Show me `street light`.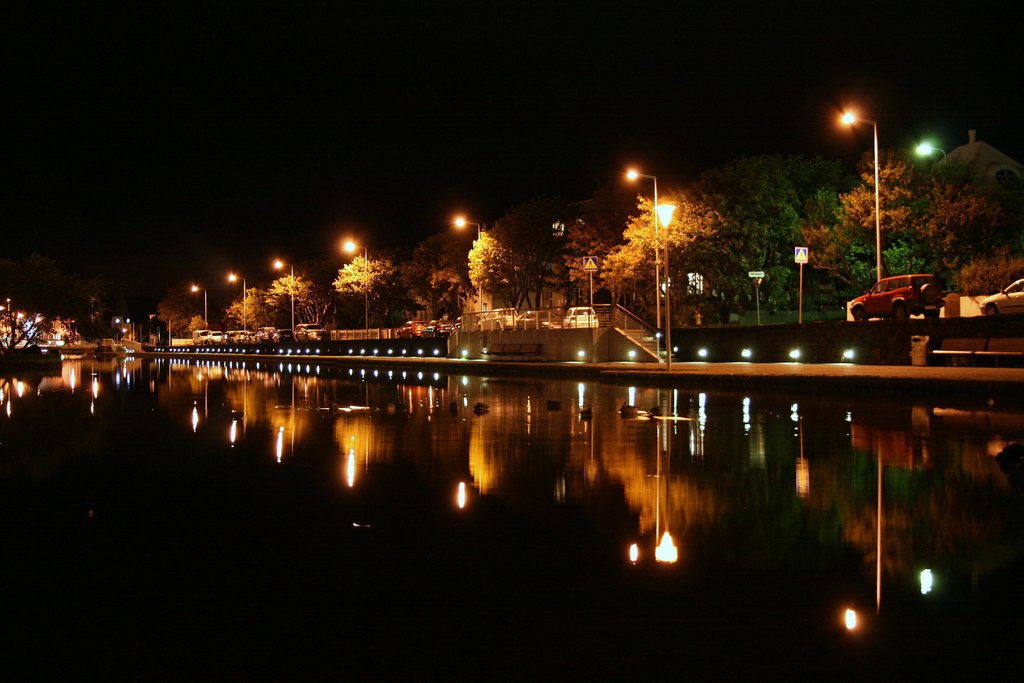
`street light` is here: (left=266, top=256, right=296, bottom=343).
